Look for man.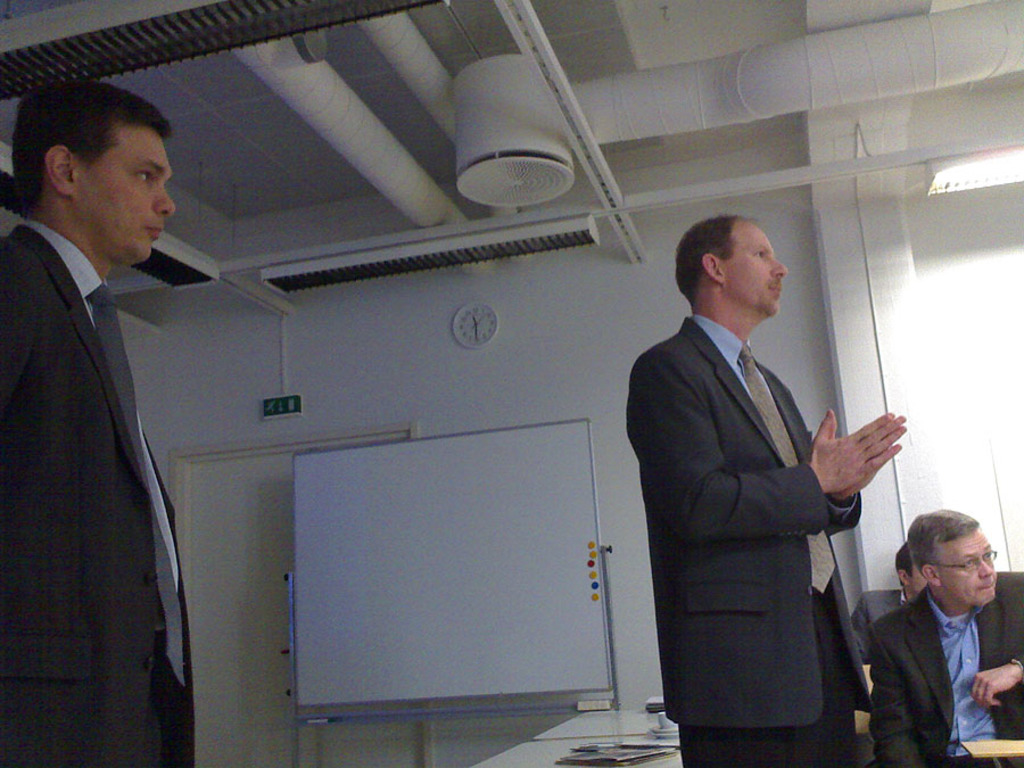
Found: Rect(873, 504, 1023, 767).
